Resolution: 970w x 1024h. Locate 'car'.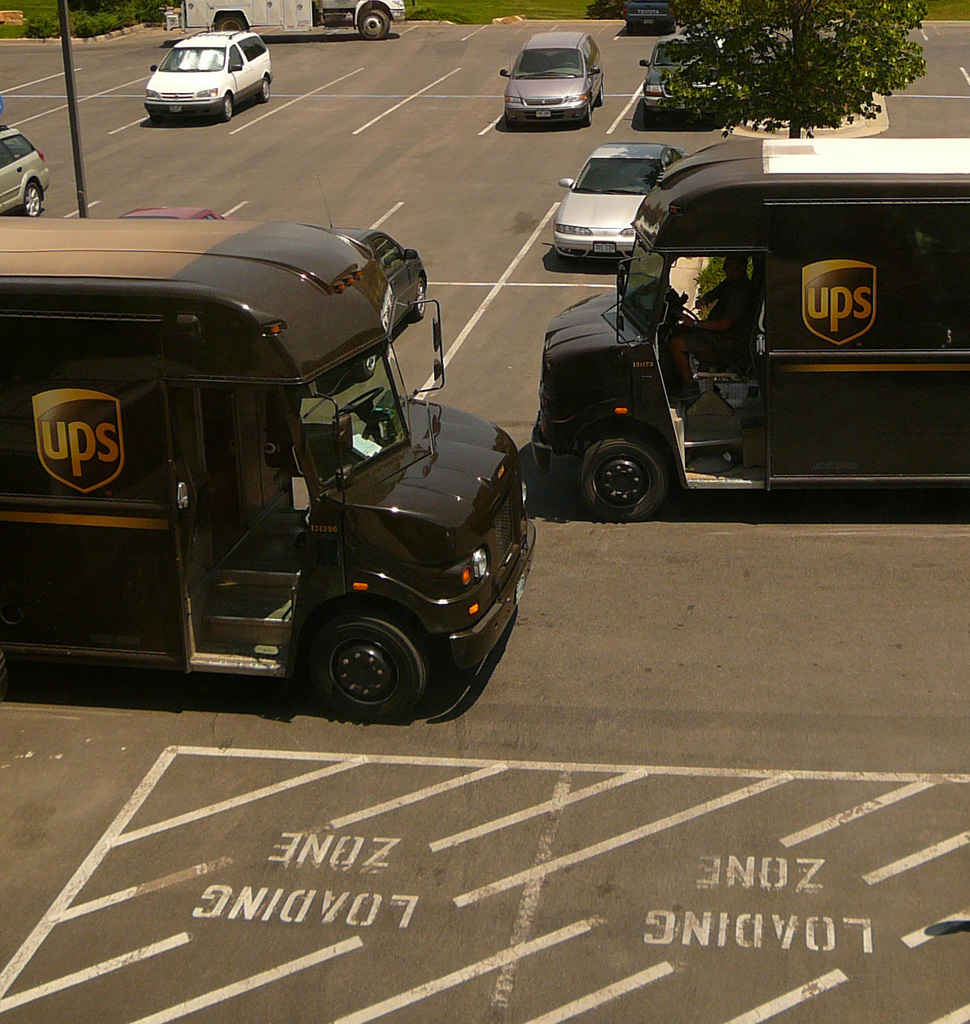
{"left": 626, "top": 0, "right": 672, "bottom": 24}.
